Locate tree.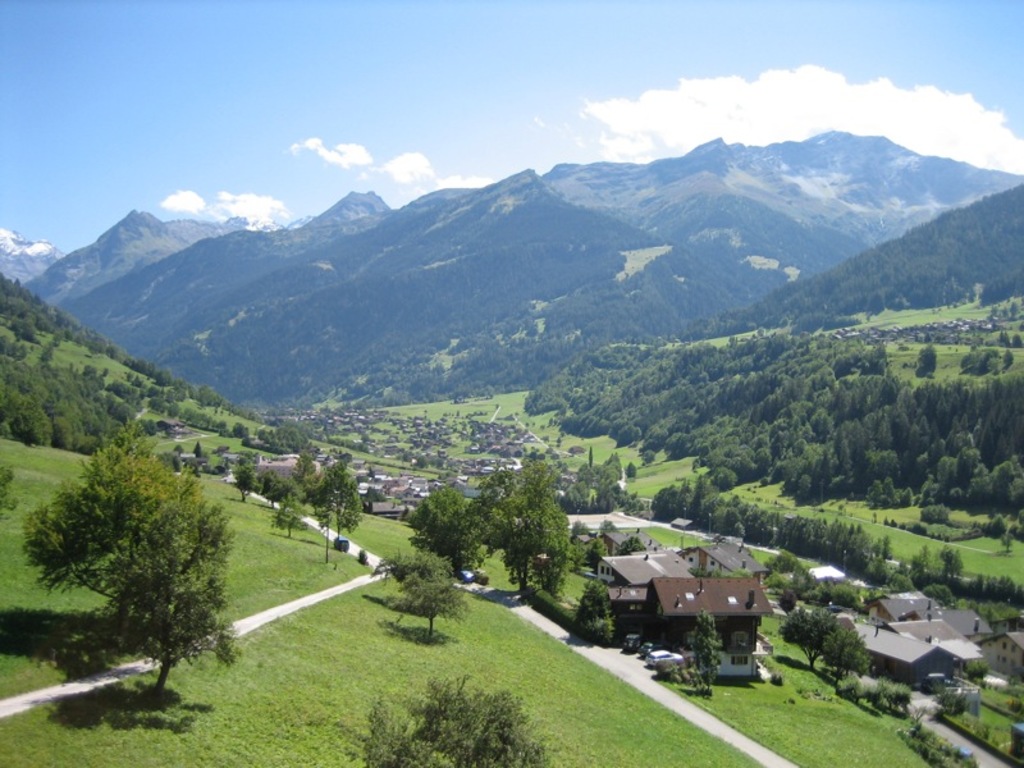
Bounding box: x1=685 y1=472 x2=713 y2=521.
